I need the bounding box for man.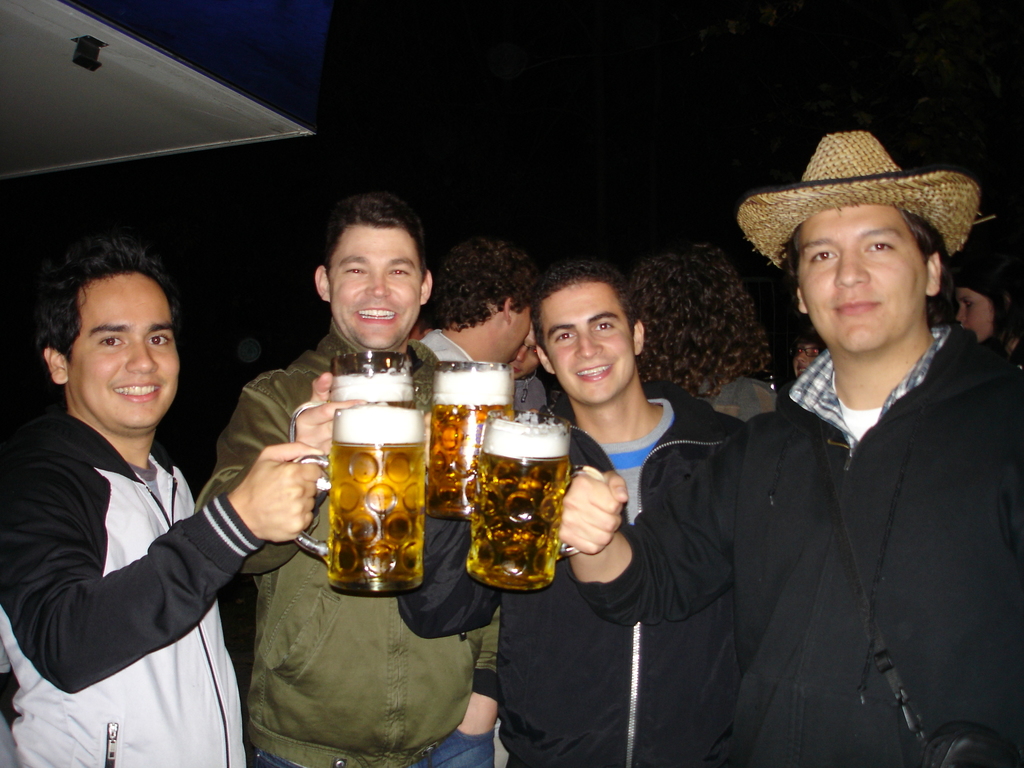
Here it is: [left=3, top=232, right=294, bottom=755].
